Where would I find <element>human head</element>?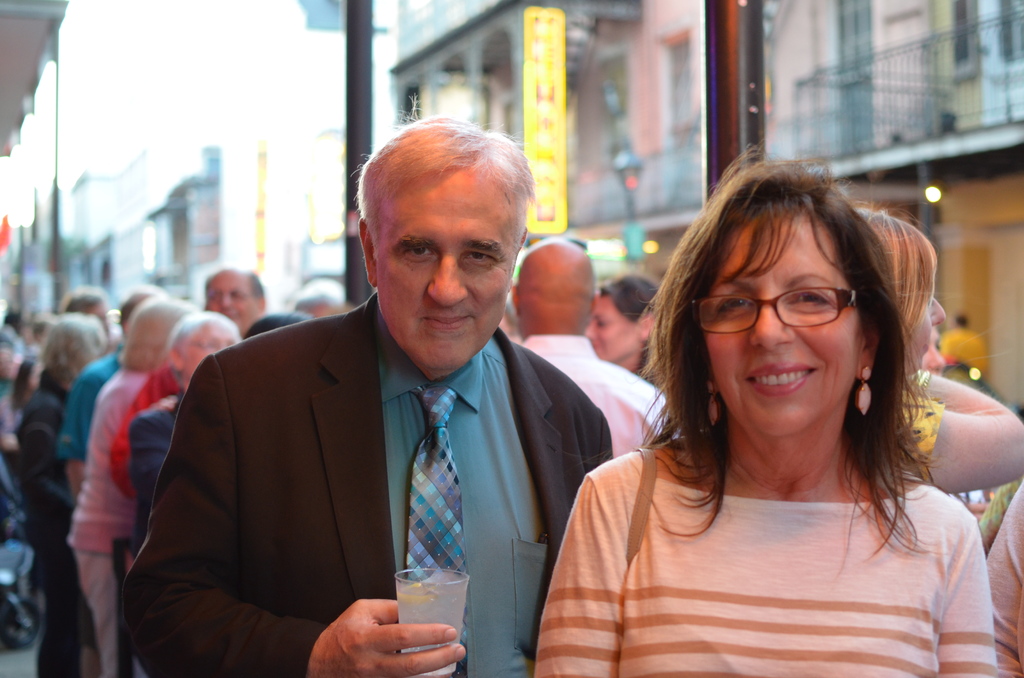
At <box>243,306,310,341</box>.
